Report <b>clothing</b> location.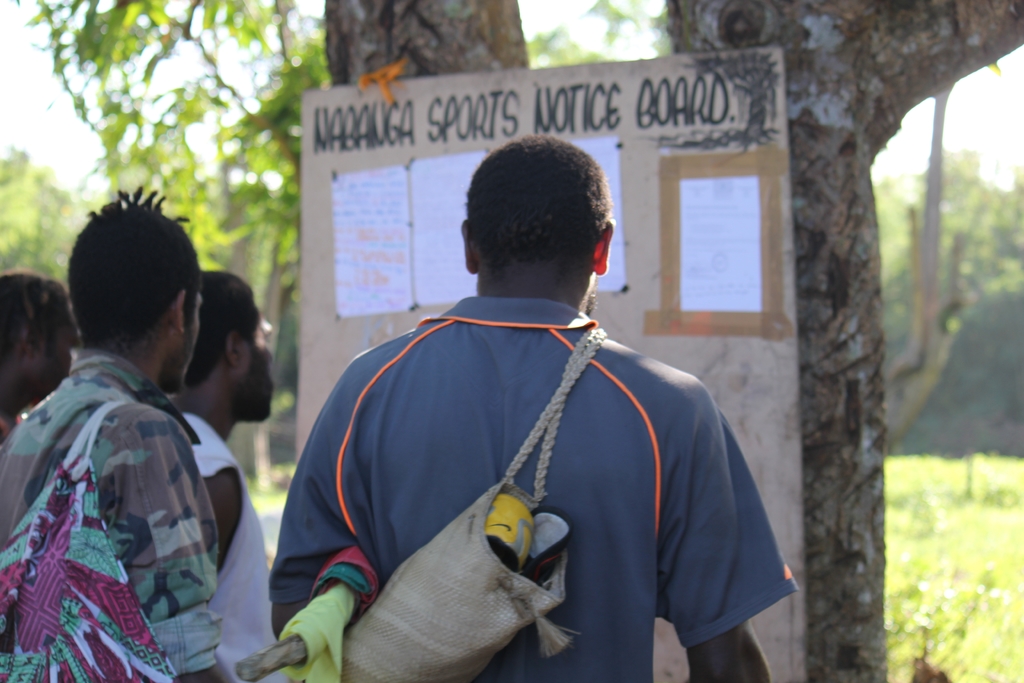
Report: (x1=176, y1=395, x2=286, y2=682).
